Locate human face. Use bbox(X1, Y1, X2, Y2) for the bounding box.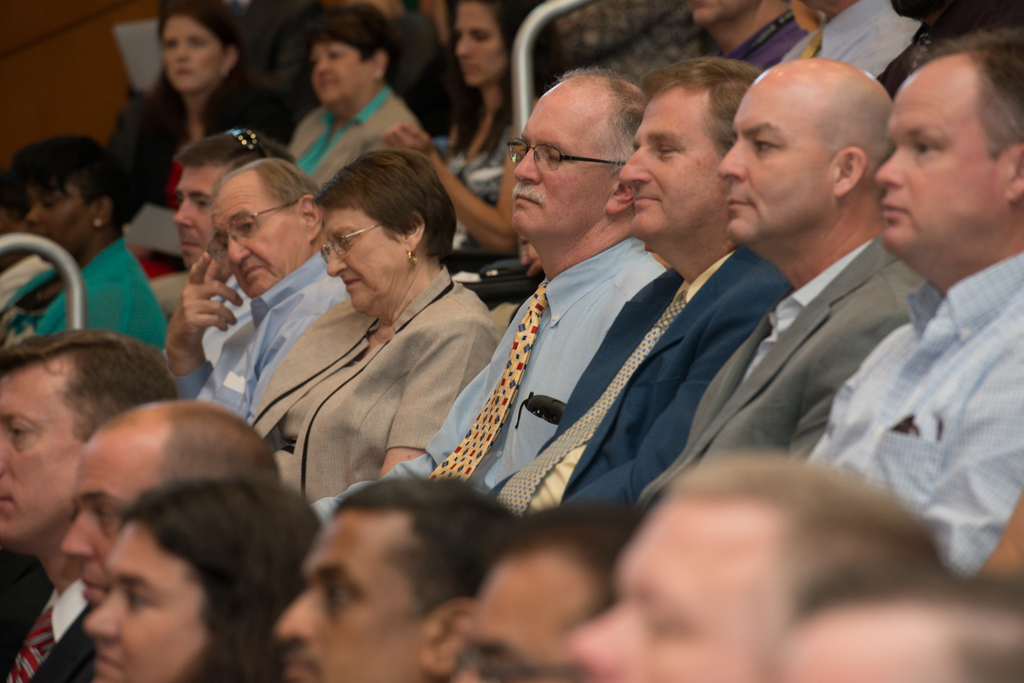
bbox(872, 62, 1000, 261).
